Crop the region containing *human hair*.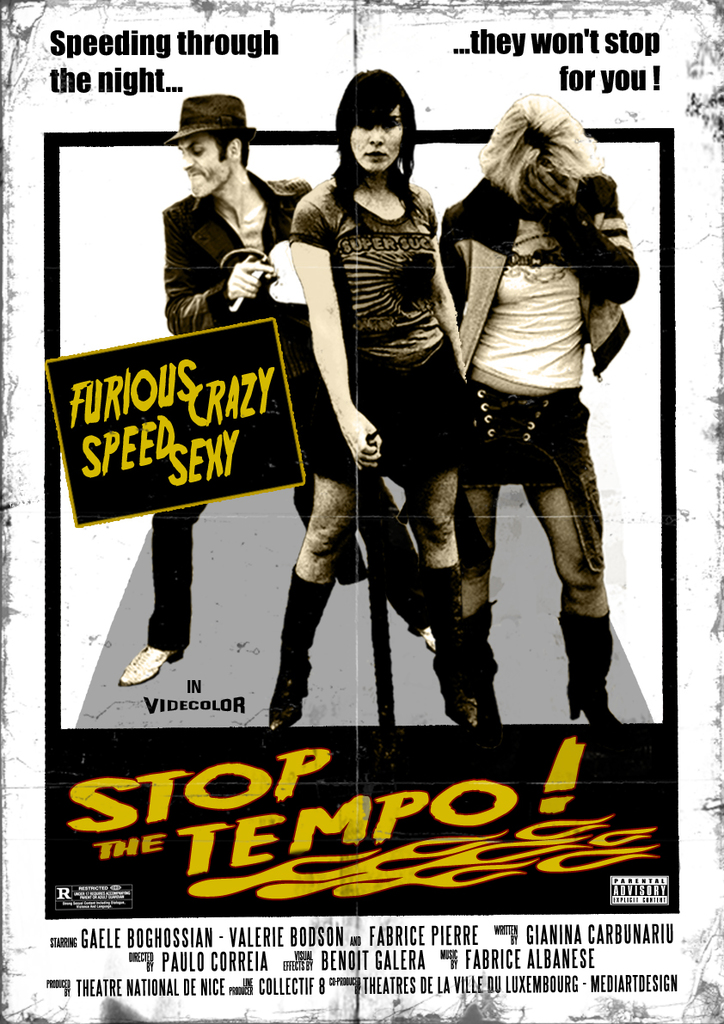
Crop region: locate(476, 93, 606, 204).
